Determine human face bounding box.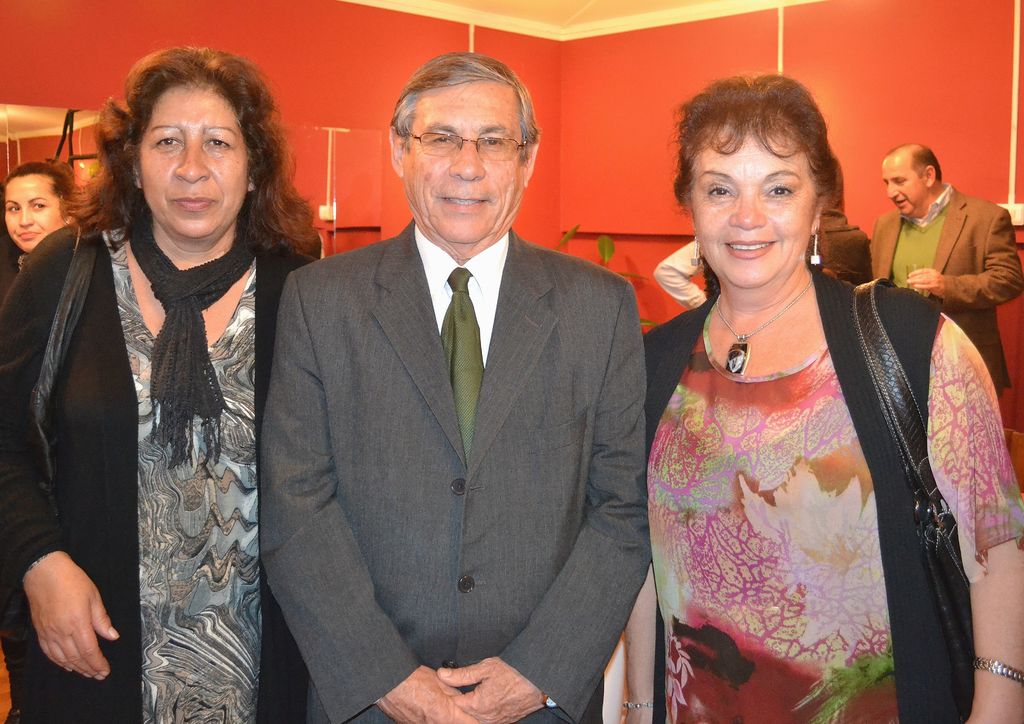
Determined: (6,172,66,259).
